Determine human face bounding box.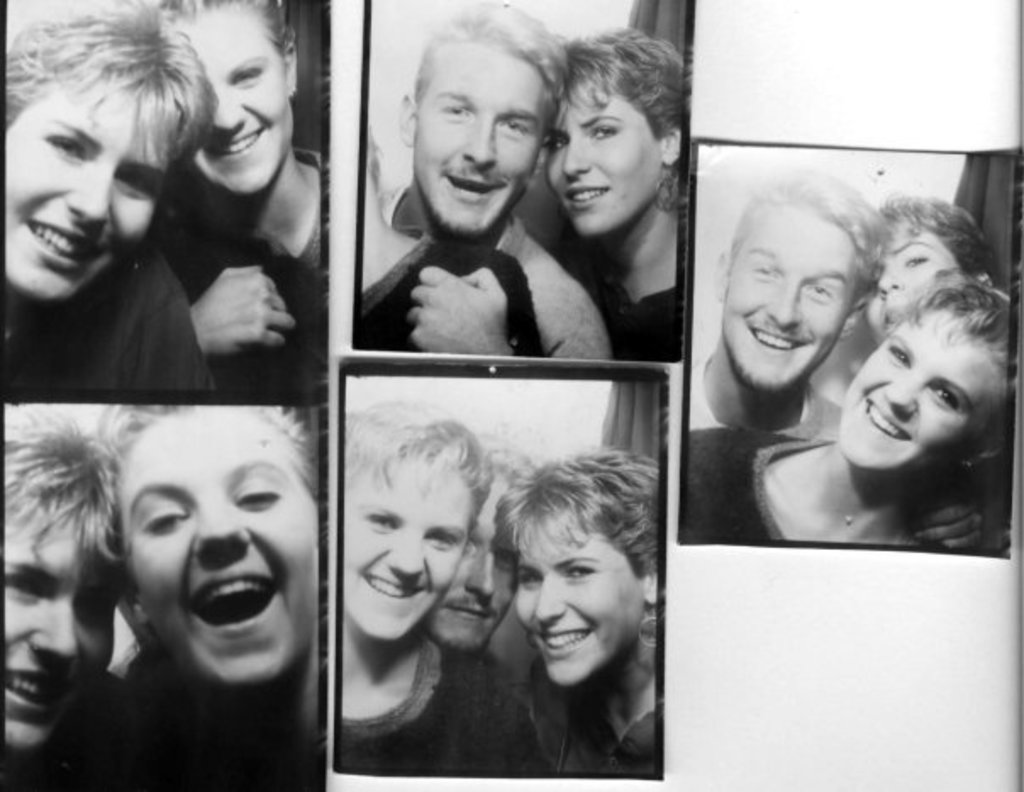
Determined: <box>2,527,115,748</box>.
